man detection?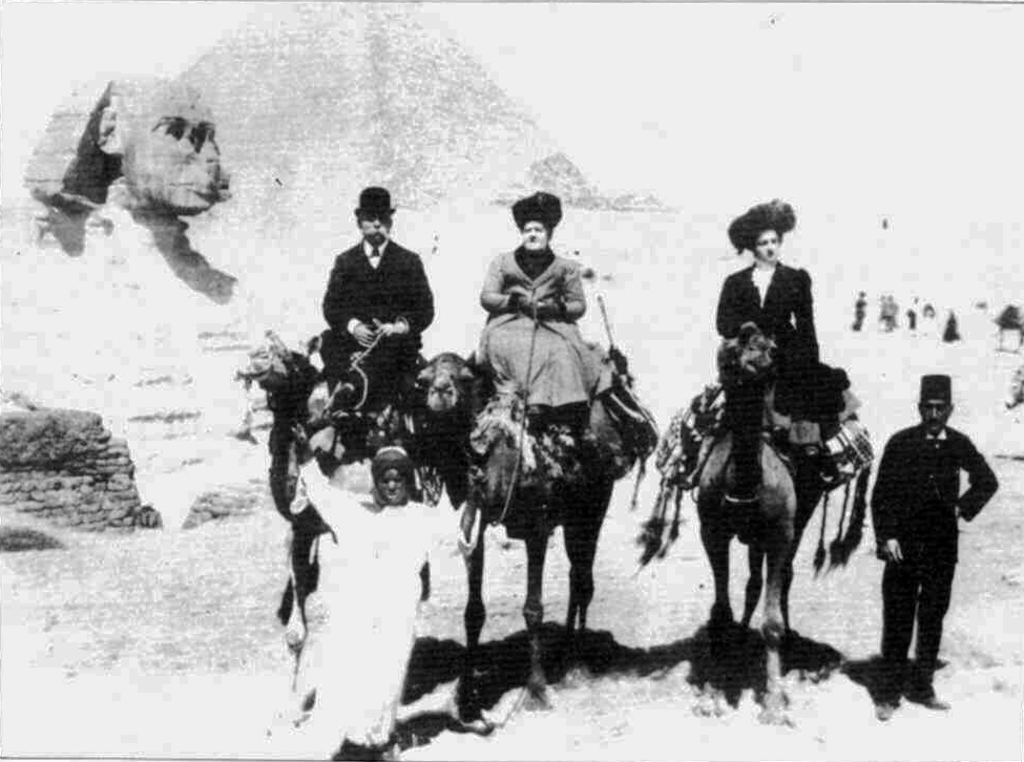
bbox(315, 183, 438, 414)
